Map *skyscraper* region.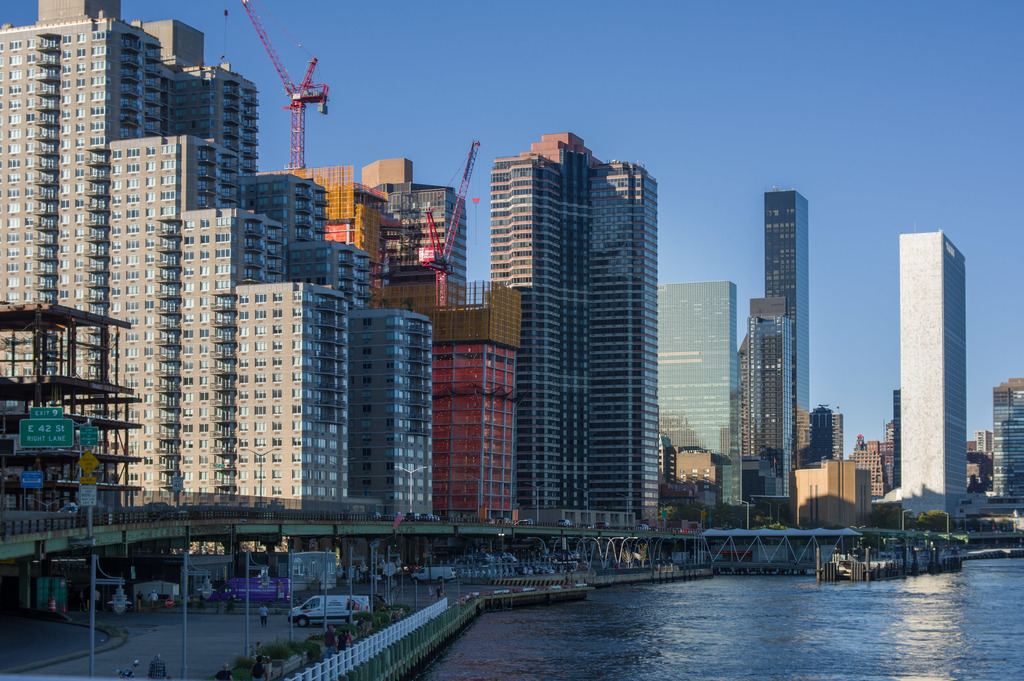
Mapped to l=0, t=0, r=166, b=488.
